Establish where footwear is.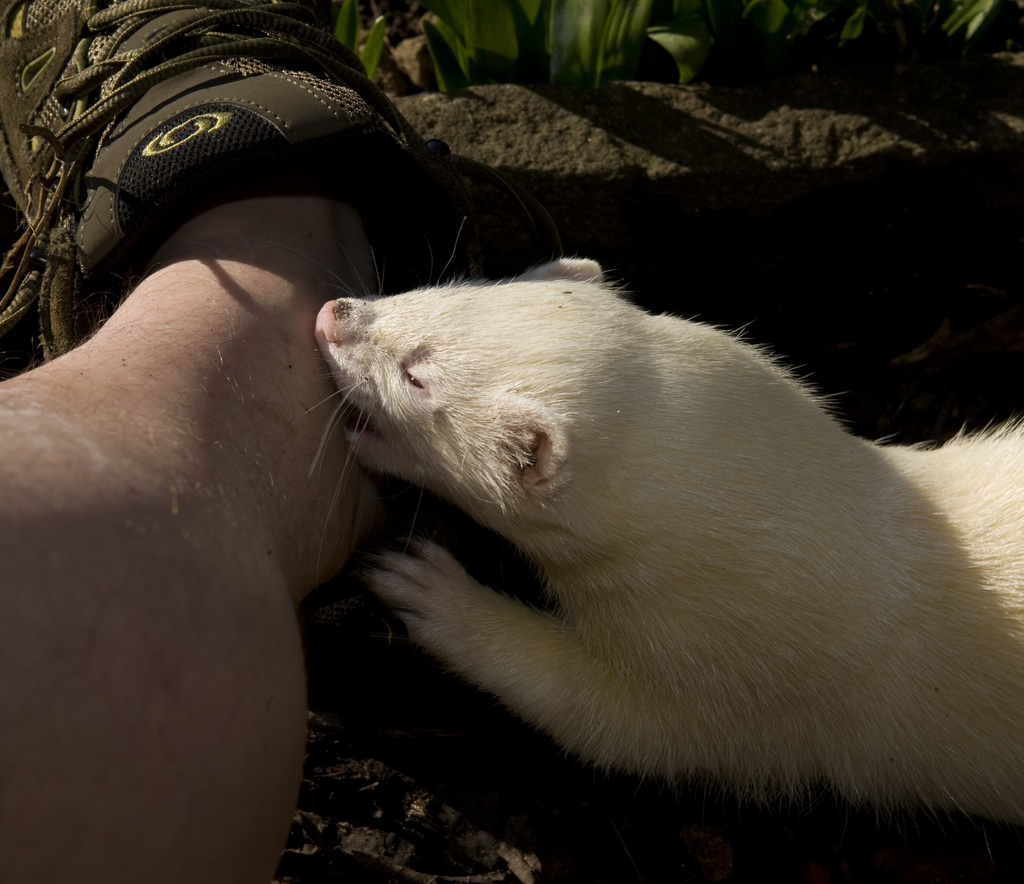
Established at Rect(0, 0, 575, 671).
